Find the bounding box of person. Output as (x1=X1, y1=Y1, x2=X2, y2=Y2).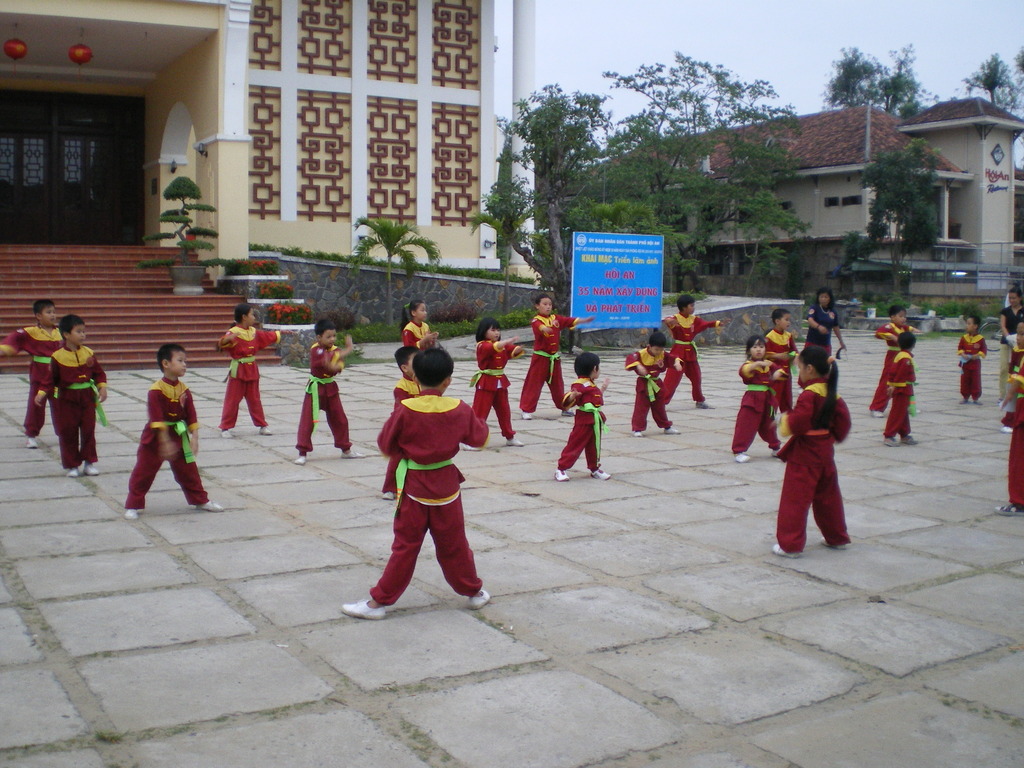
(x1=886, y1=324, x2=916, y2=445).
